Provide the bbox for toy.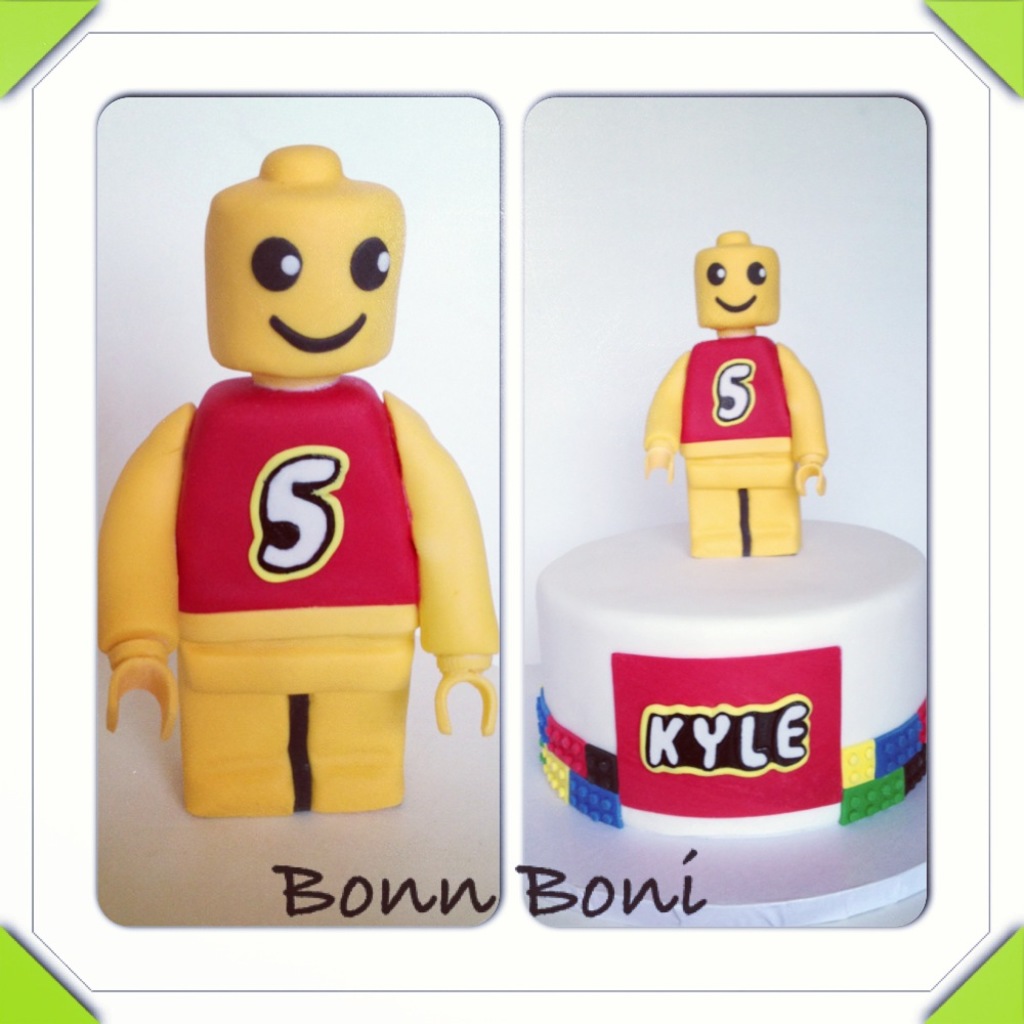
BBox(634, 229, 830, 560).
